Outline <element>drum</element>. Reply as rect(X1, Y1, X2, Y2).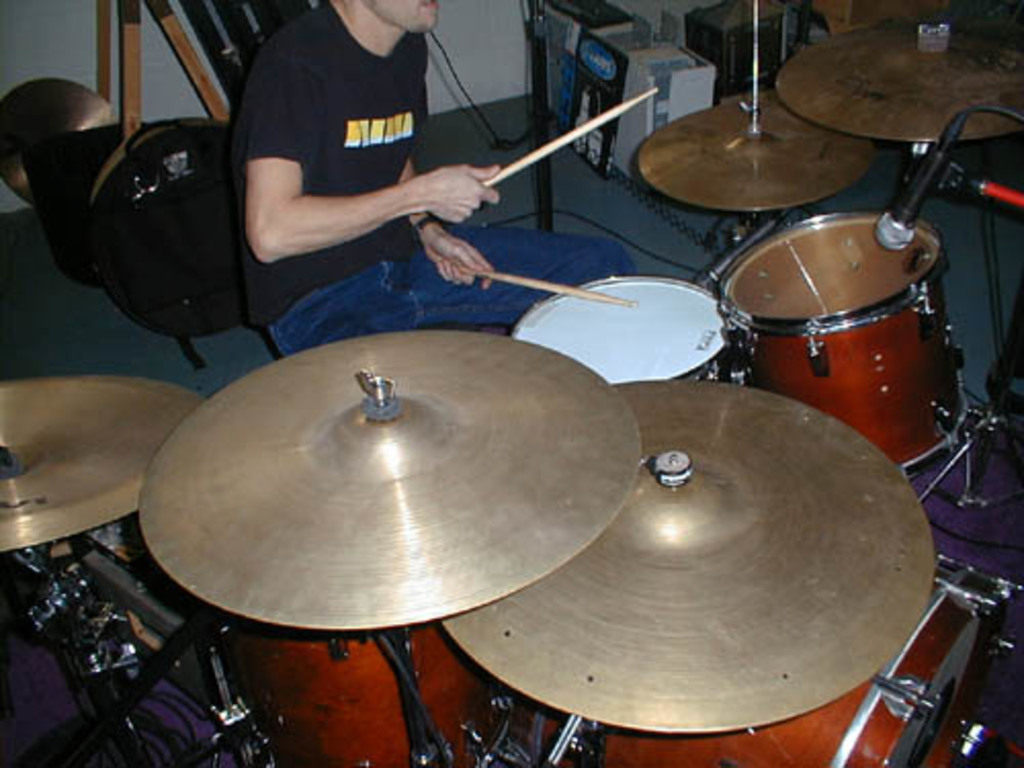
rect(723, 205, 967, 475).
